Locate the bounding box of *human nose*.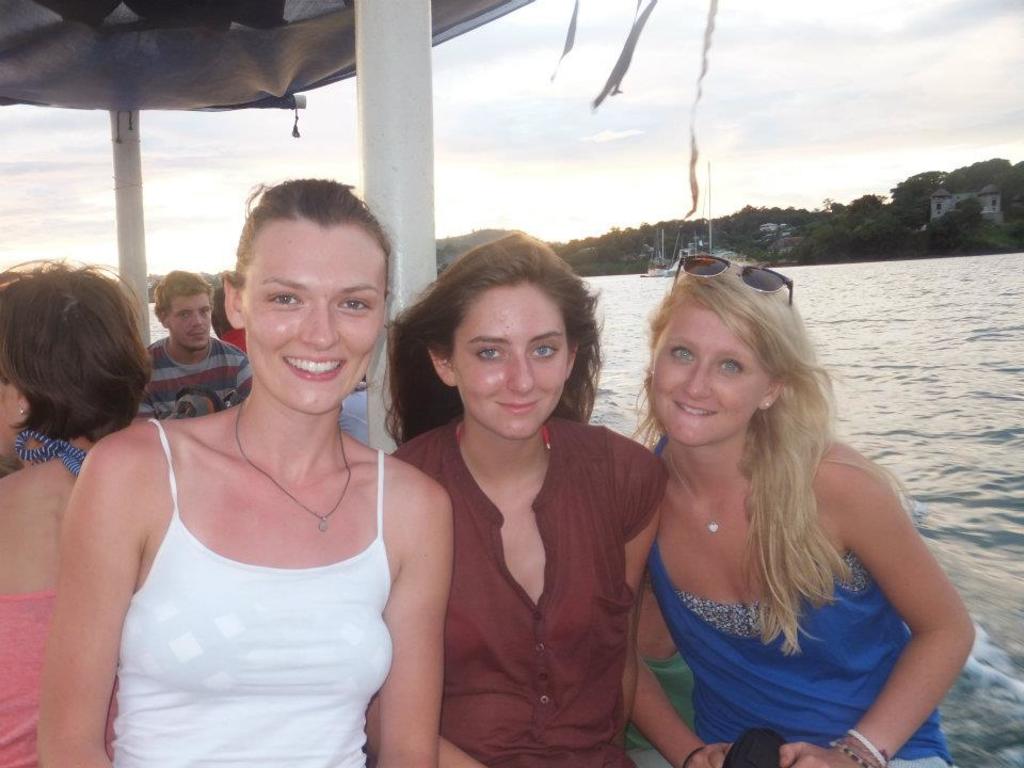
Bounding box: (302,302,341,351).
